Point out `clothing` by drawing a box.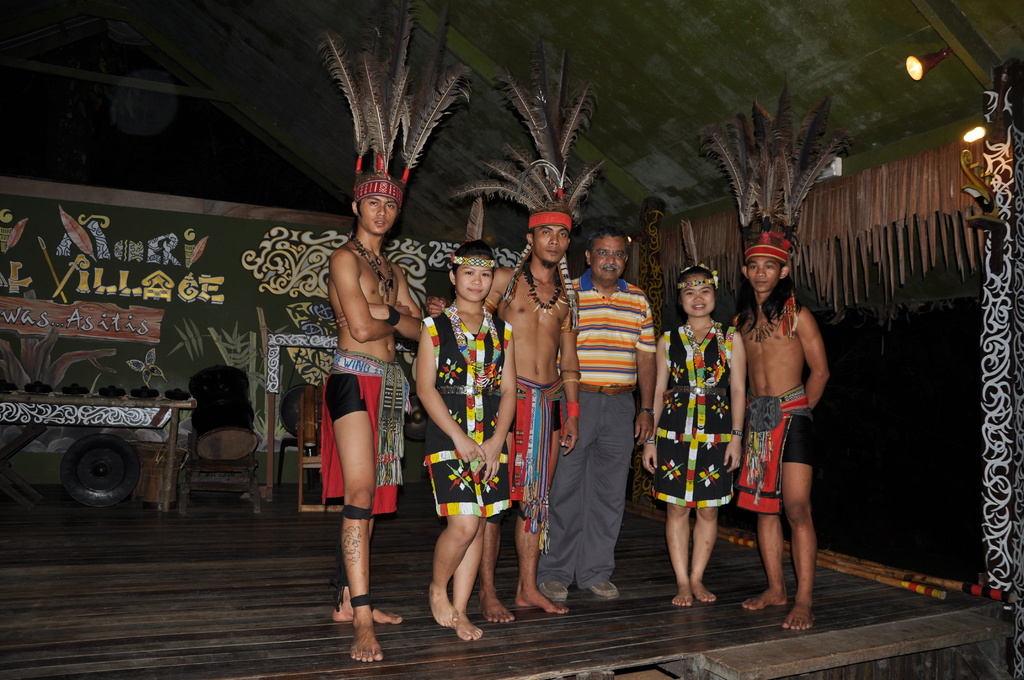
pyautogui.locateOnScreen(422, 305, 511, 512).
